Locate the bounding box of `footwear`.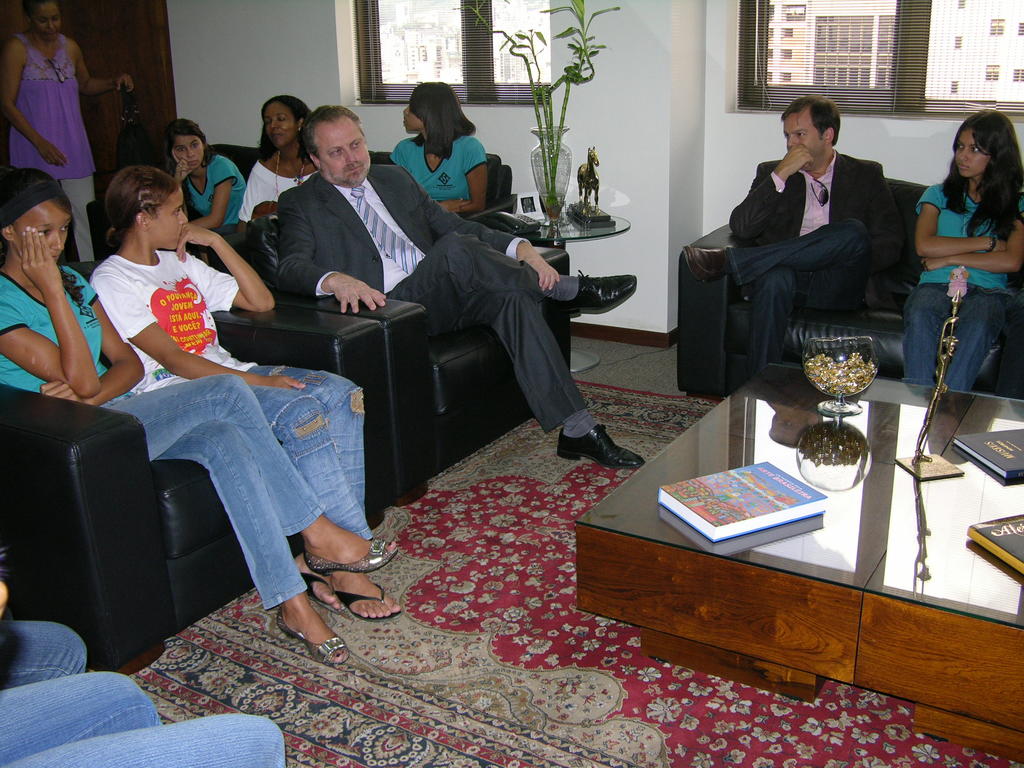
Bounding box: l=304, t=540, r=399, b=573.
